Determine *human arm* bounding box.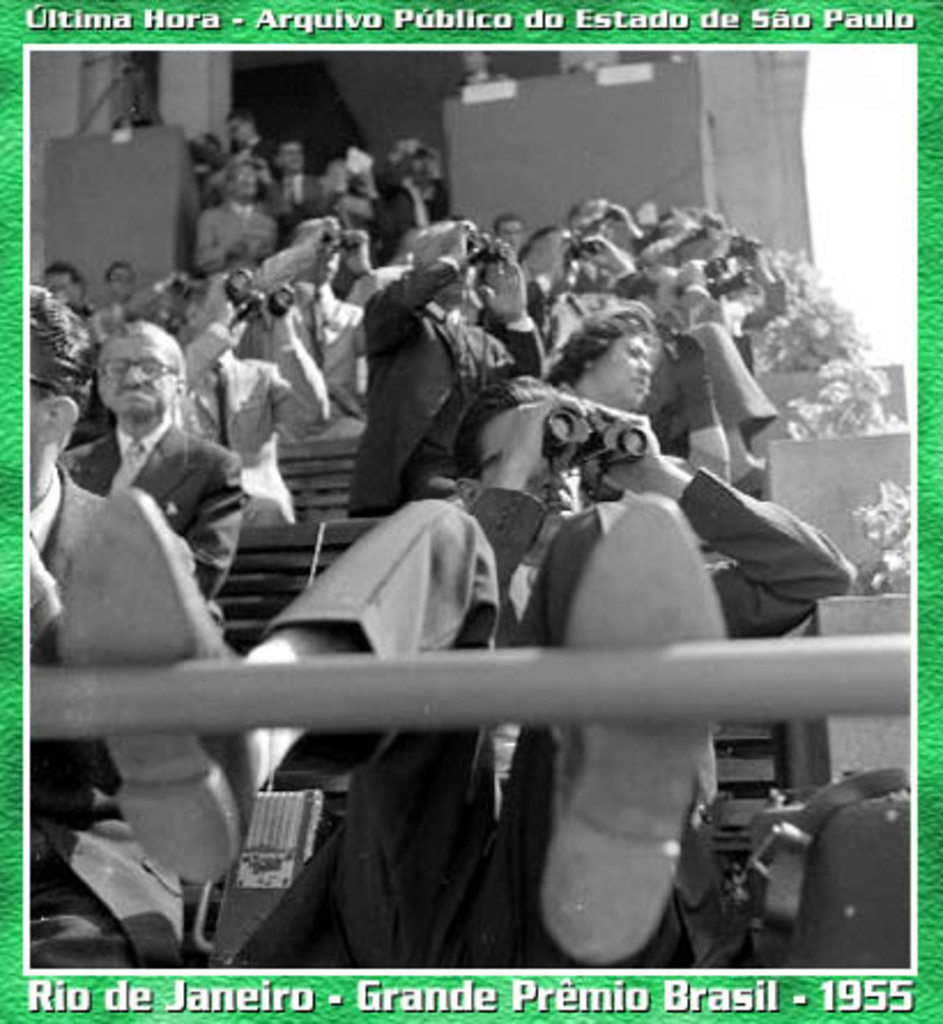
Determined: (244,207,340,299).
